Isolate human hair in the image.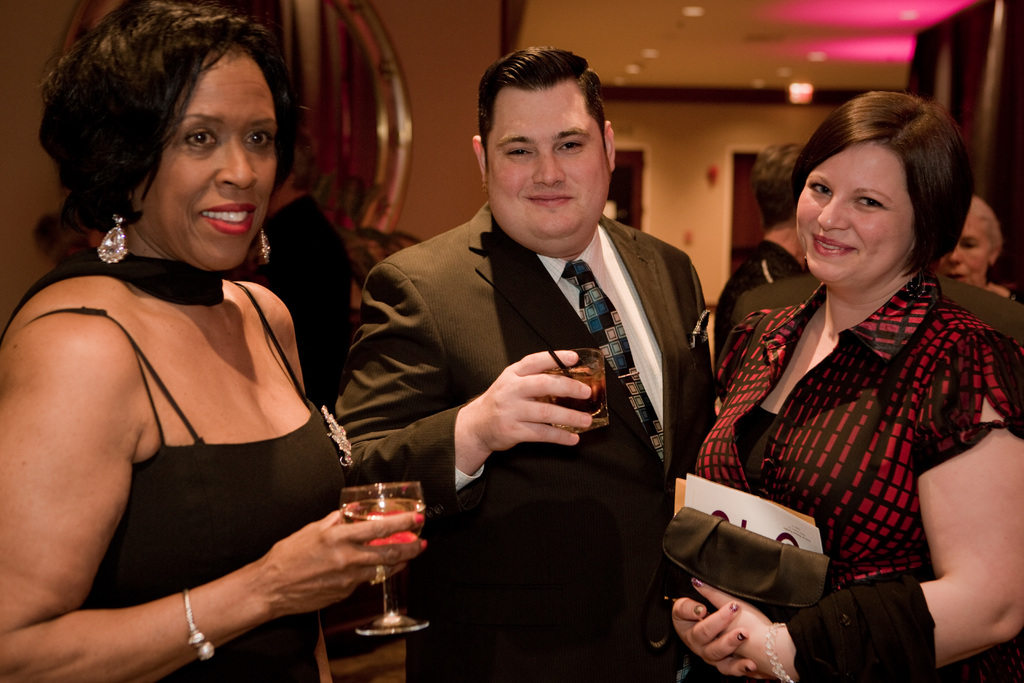
Isolated region: bbox=[973, 188, 1006, 254].
